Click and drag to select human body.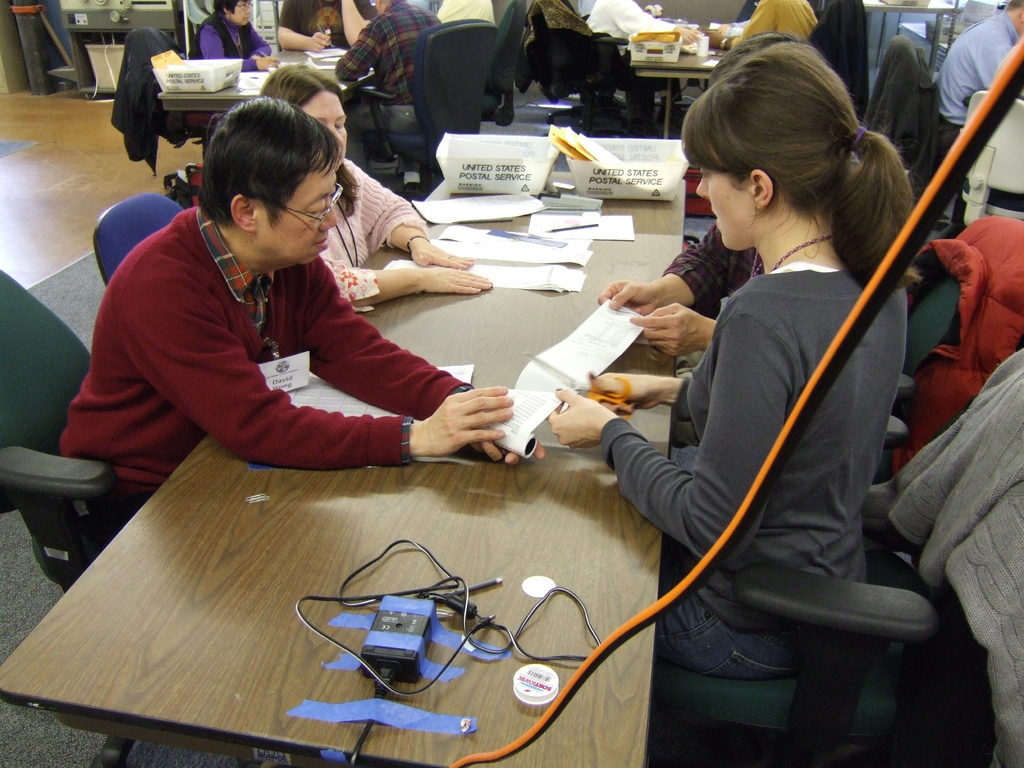
Selection: bbox=[193, 0, 281, 74].
